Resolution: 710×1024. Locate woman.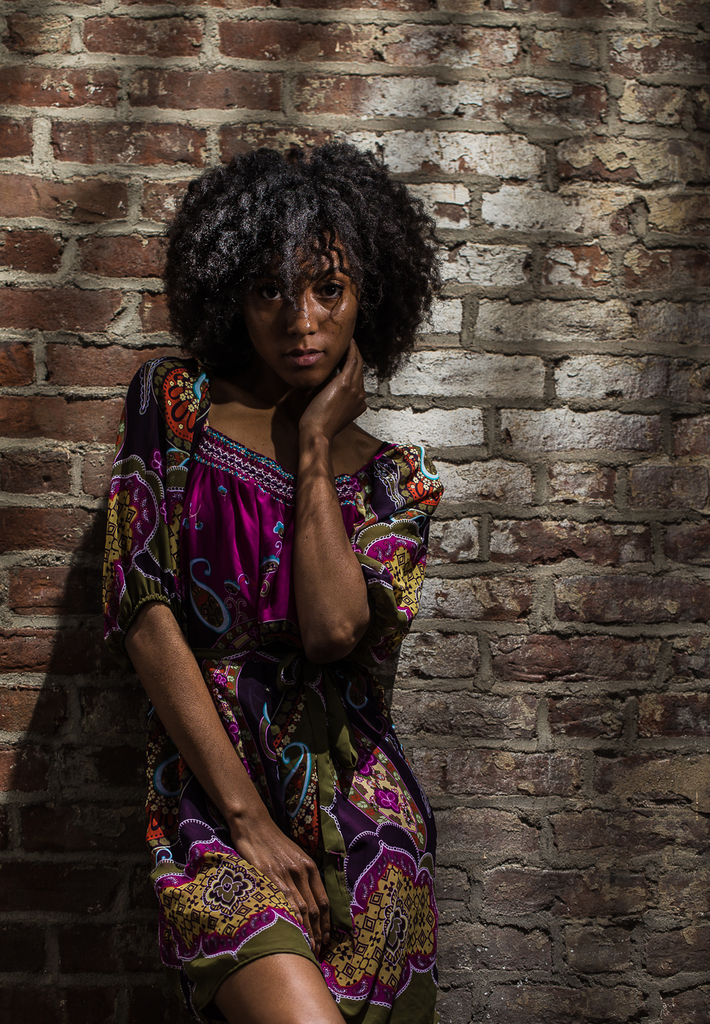
x1=88 y1=83 x2=459 y2=1012.
